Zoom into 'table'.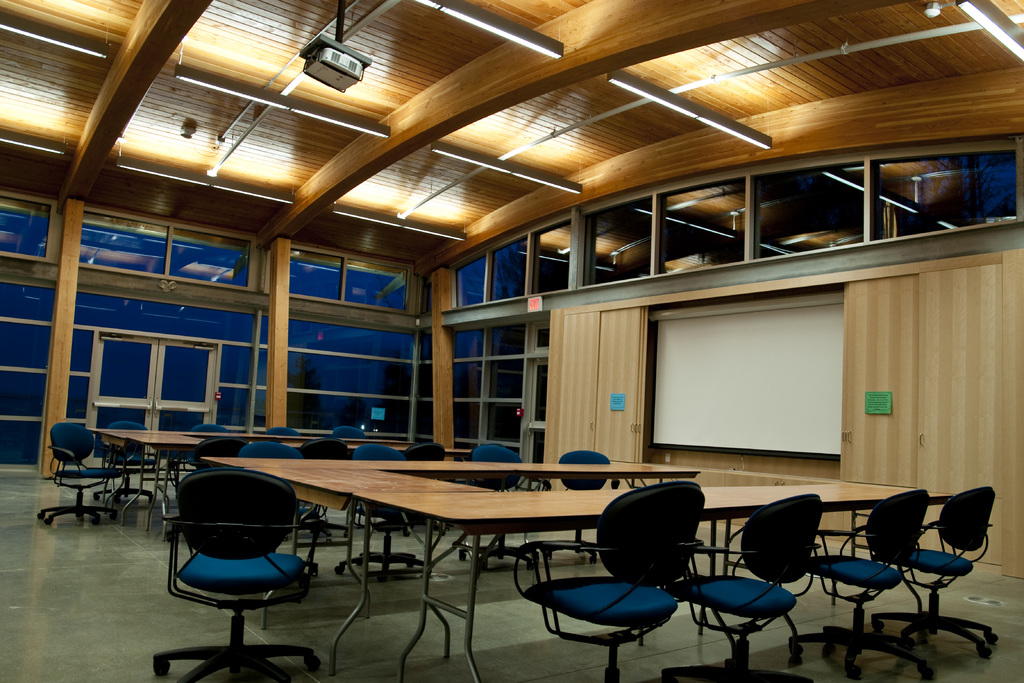
Zoom target: <box>85,425,468,535</box>.
